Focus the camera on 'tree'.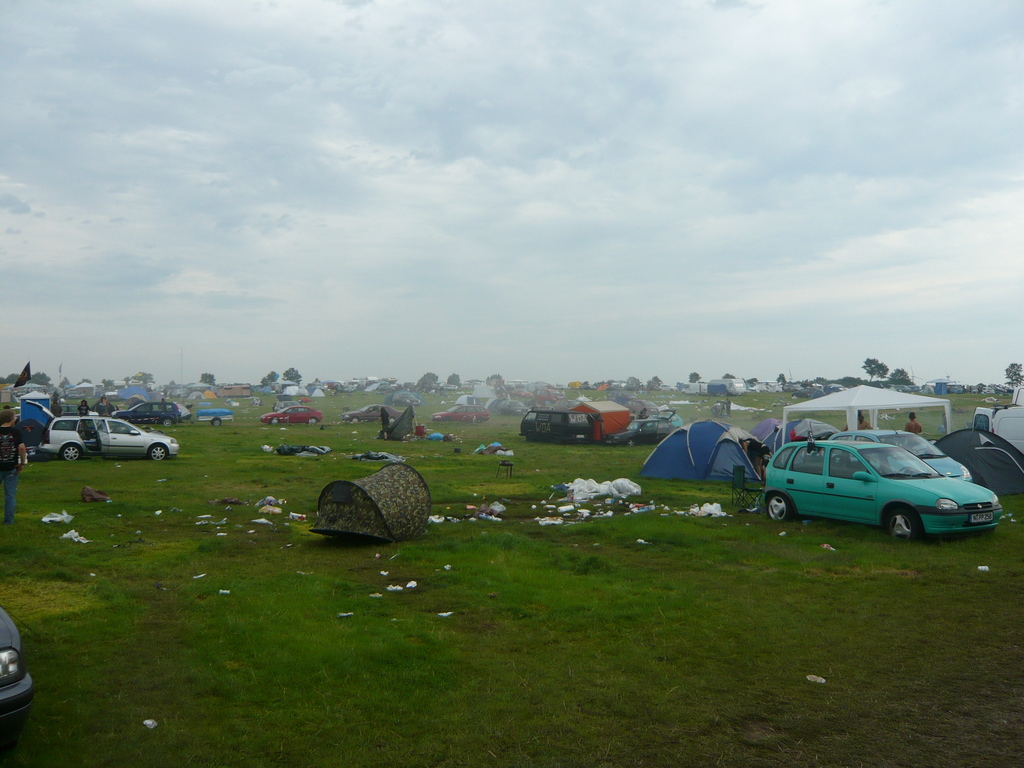
Focus region: 283:367:303:387.
